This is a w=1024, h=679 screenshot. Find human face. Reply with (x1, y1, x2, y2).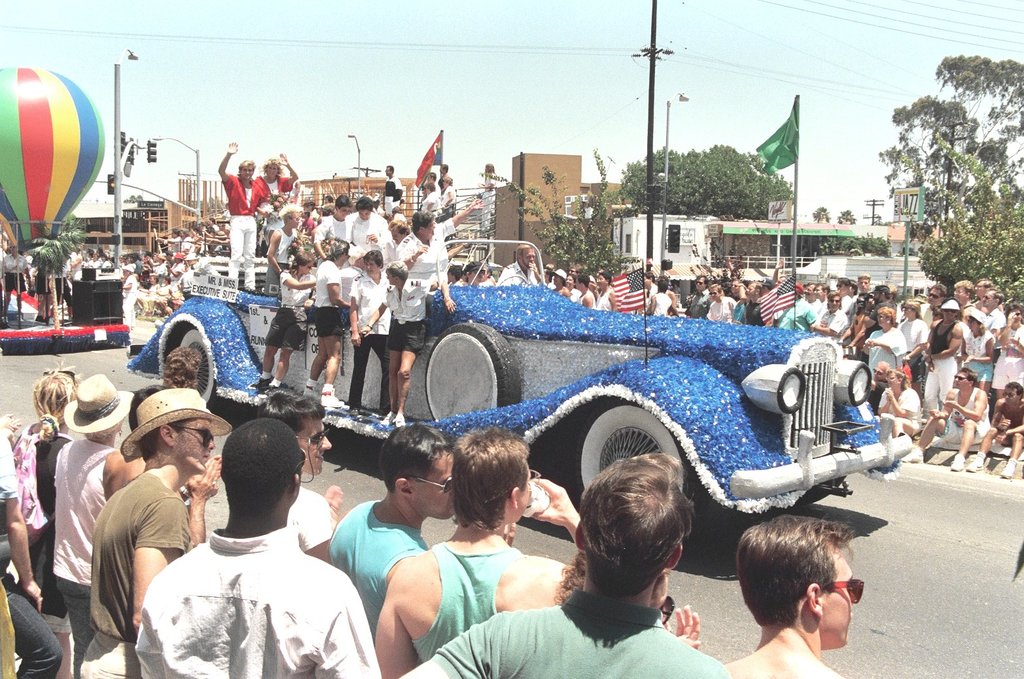
(238, 167, 253, 179).
